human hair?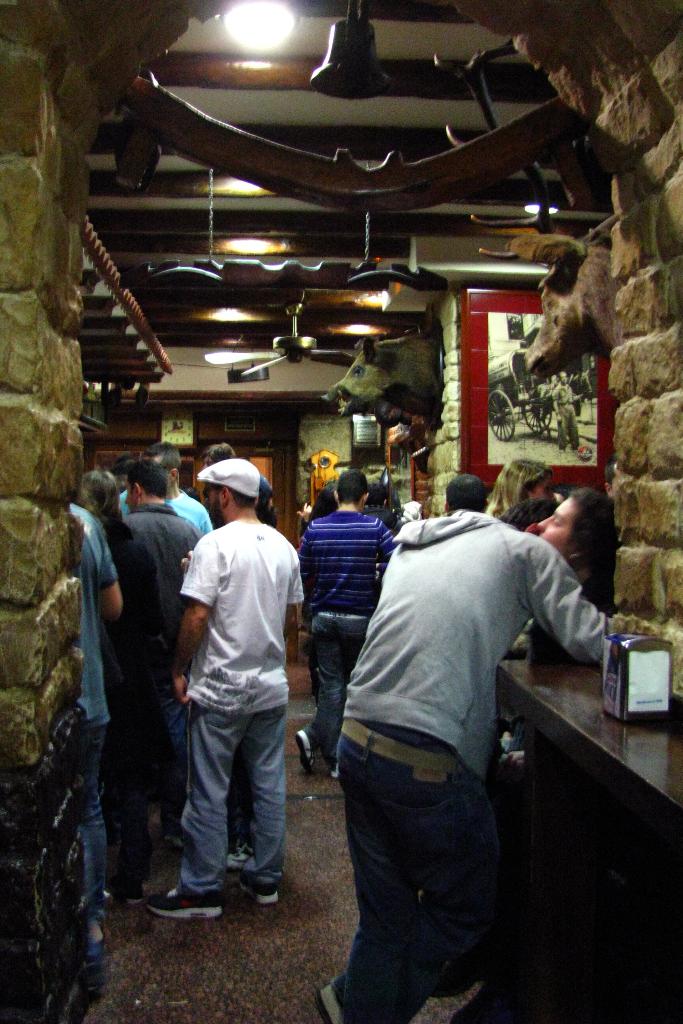
(83,469,120,524)
